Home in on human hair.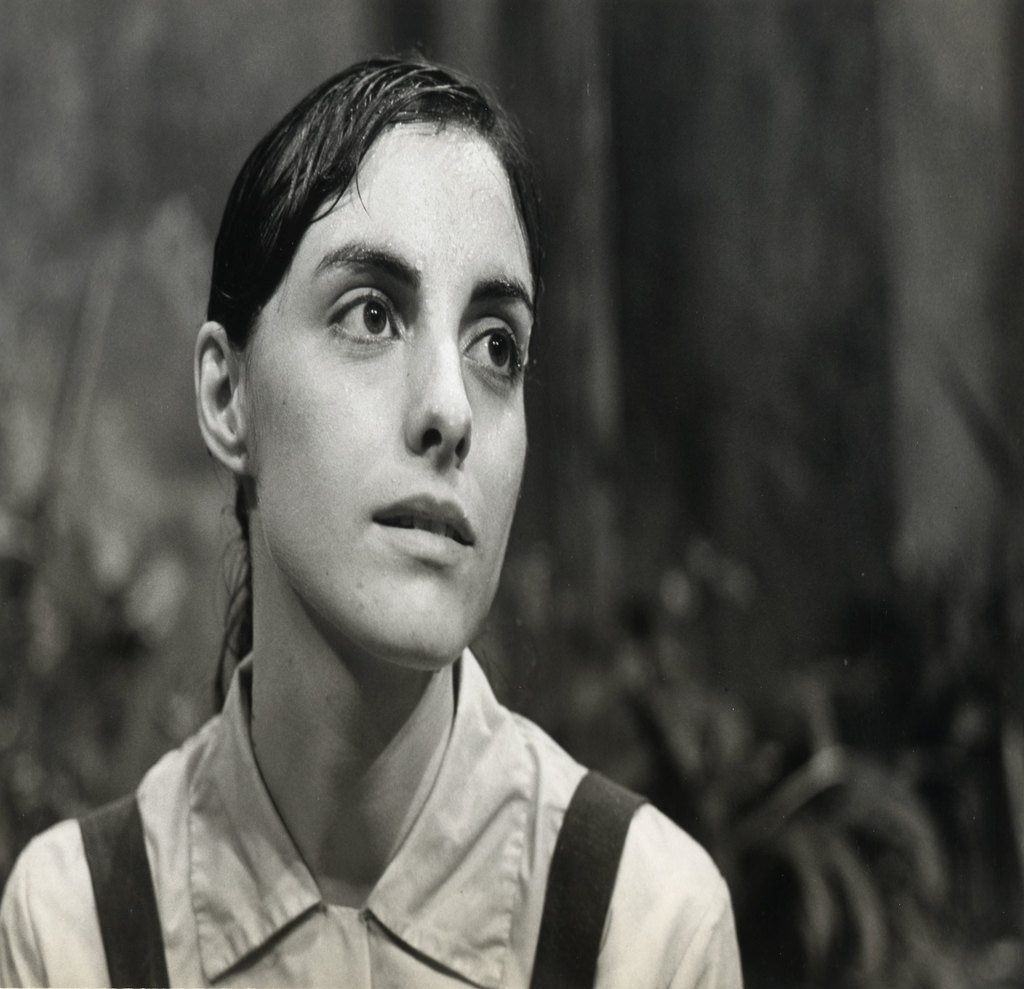
Homed in at x1=203, y1=48, x2=548, y2=724.
